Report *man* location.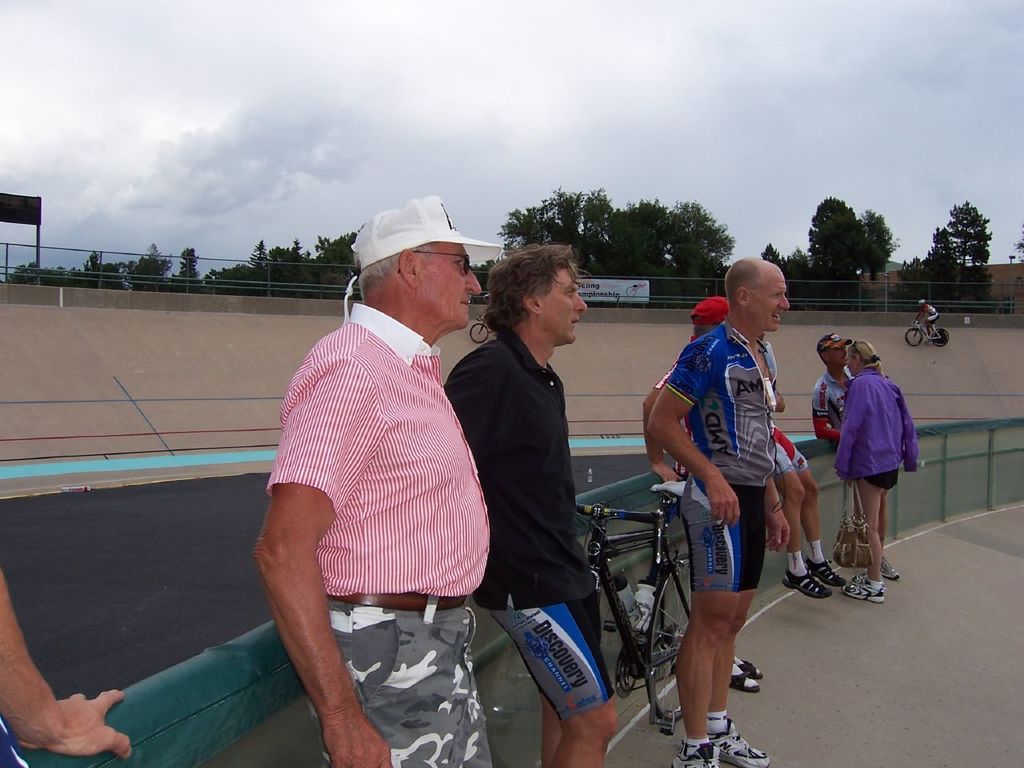
Report: box=[258, 194, 506, 767].
